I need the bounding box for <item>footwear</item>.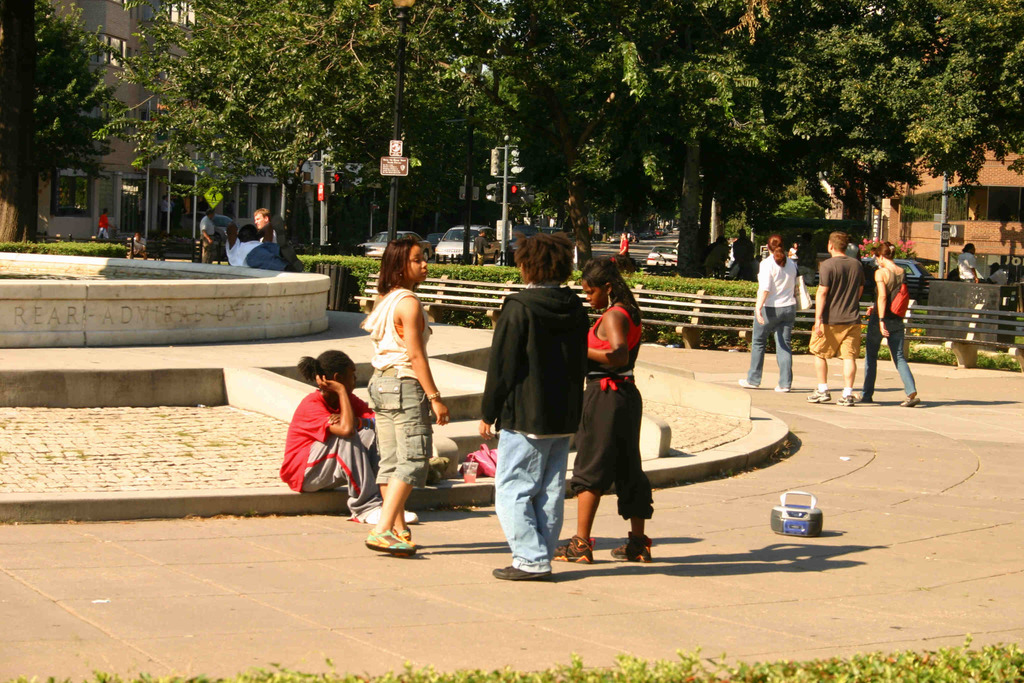
Here it is: box(774, 381, 789, 393).
